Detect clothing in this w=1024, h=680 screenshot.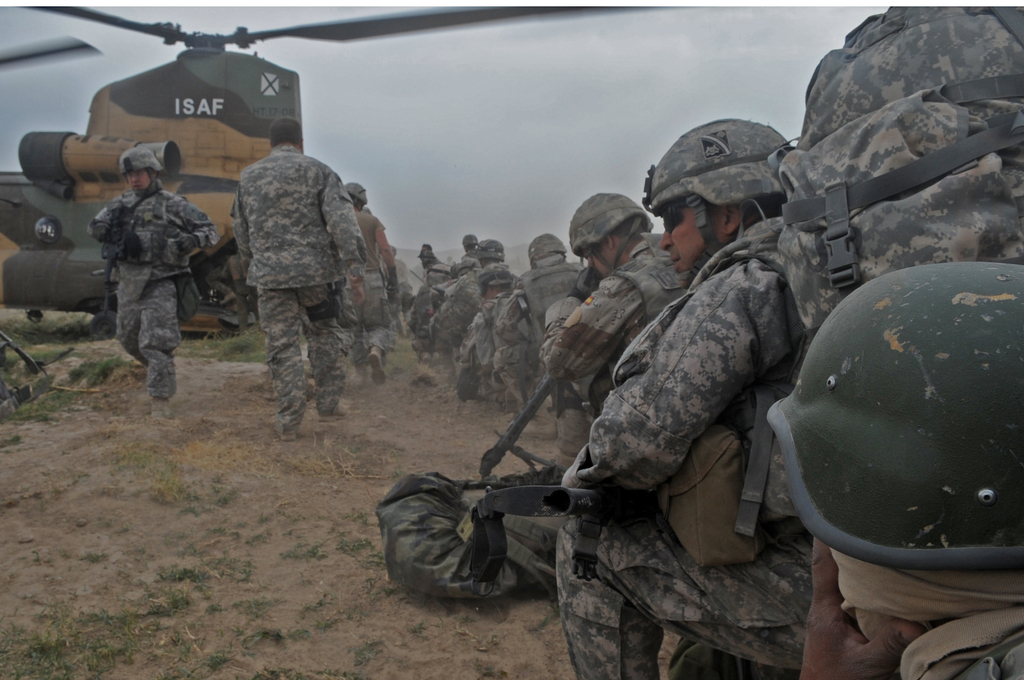
Detection: [x1=493, y1=259, x2=591, y2=373].
